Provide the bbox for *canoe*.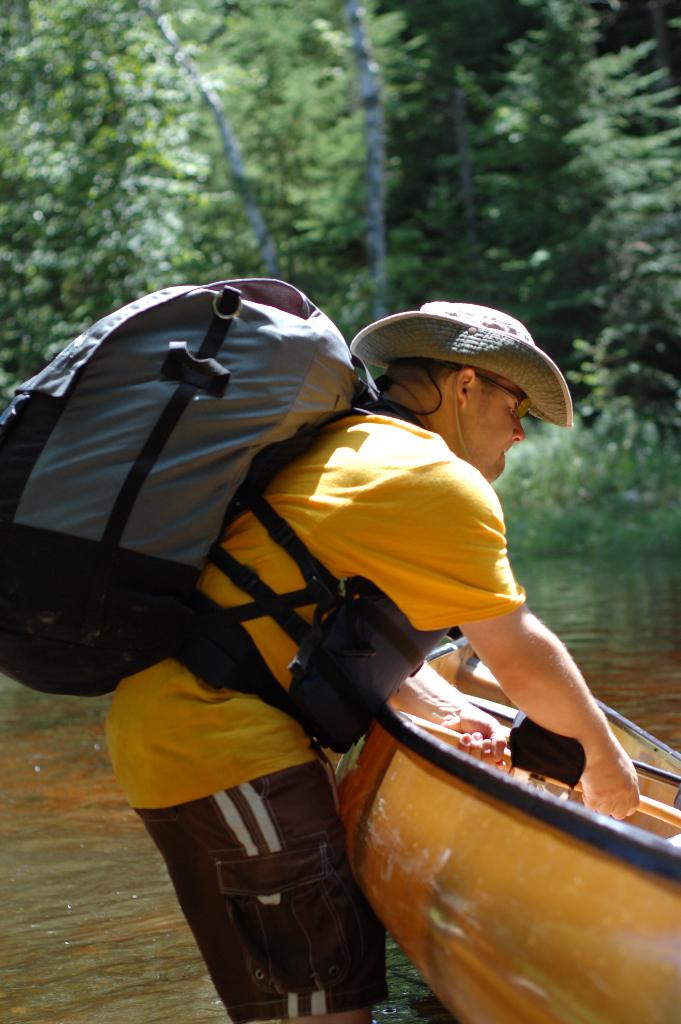
(320,624,680,1023).
